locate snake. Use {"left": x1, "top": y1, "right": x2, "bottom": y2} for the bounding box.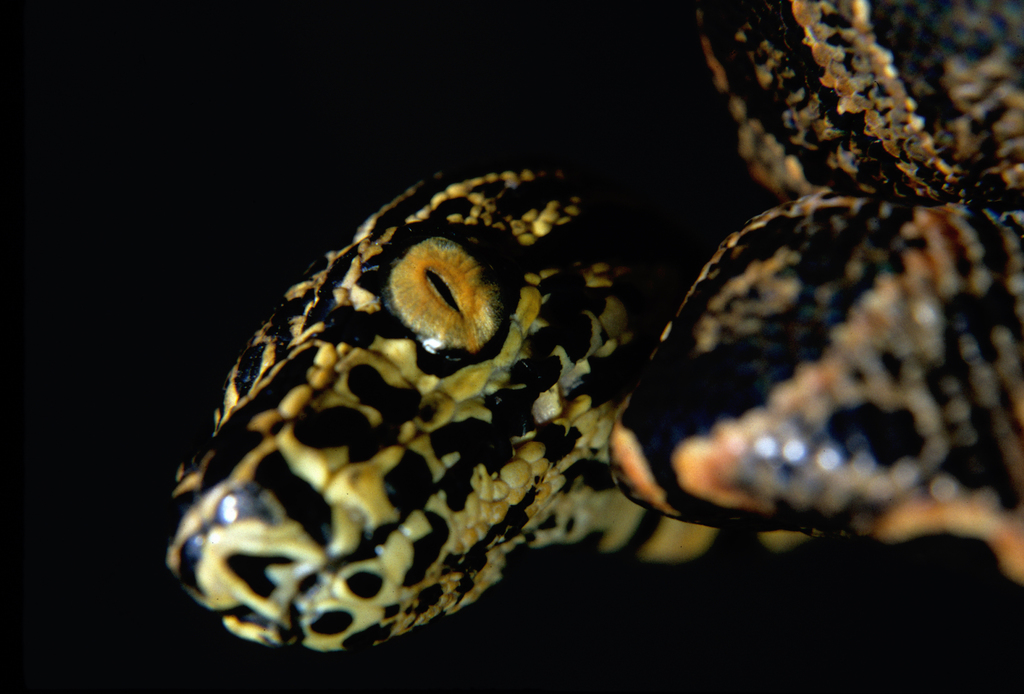
{"left": 163, "top": 0, "right": 1023, "bottom": 656}.
